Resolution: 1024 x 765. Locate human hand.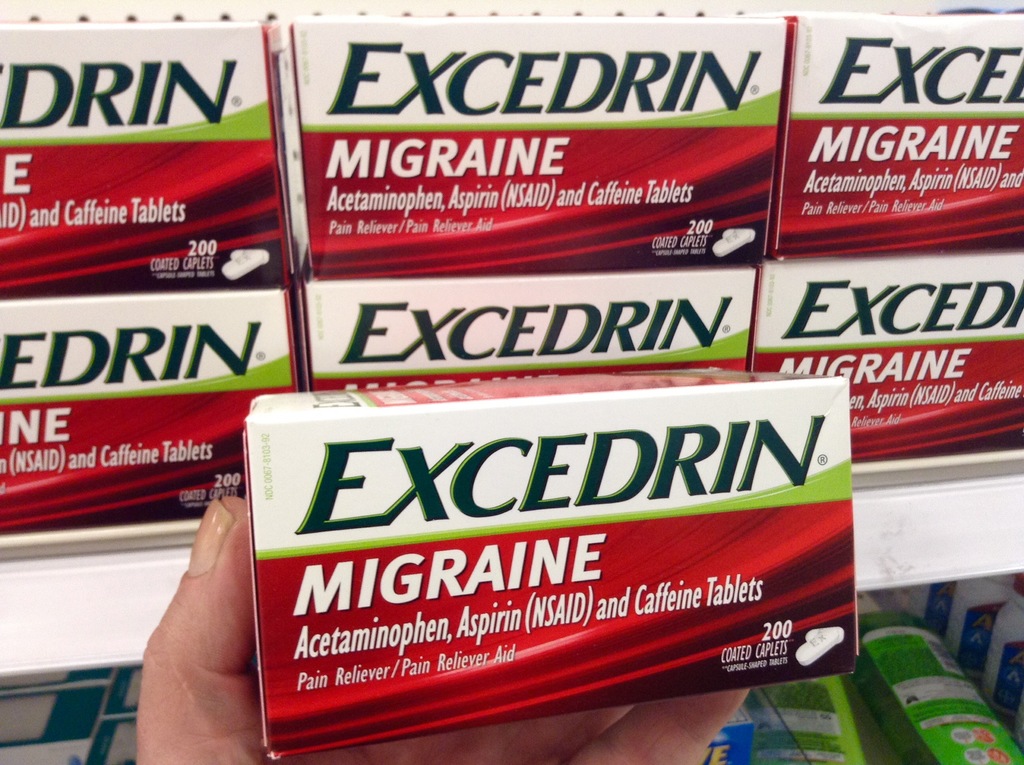
133 492 753 764.
